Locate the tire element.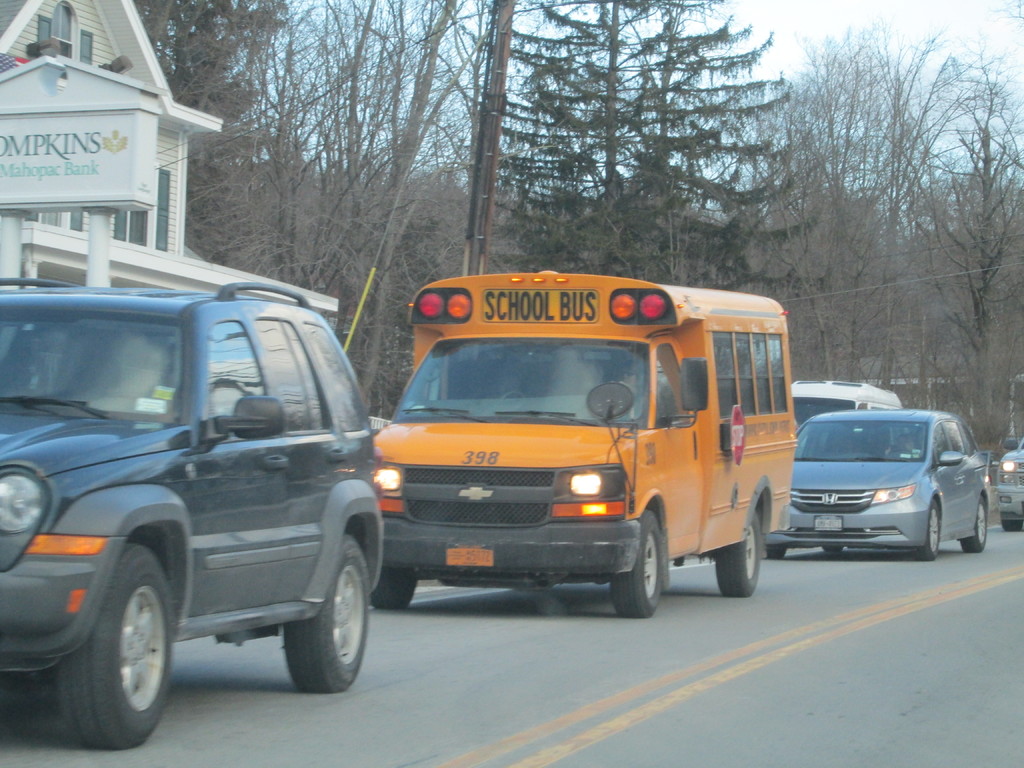
Element bbox: 59 544 172 748.
